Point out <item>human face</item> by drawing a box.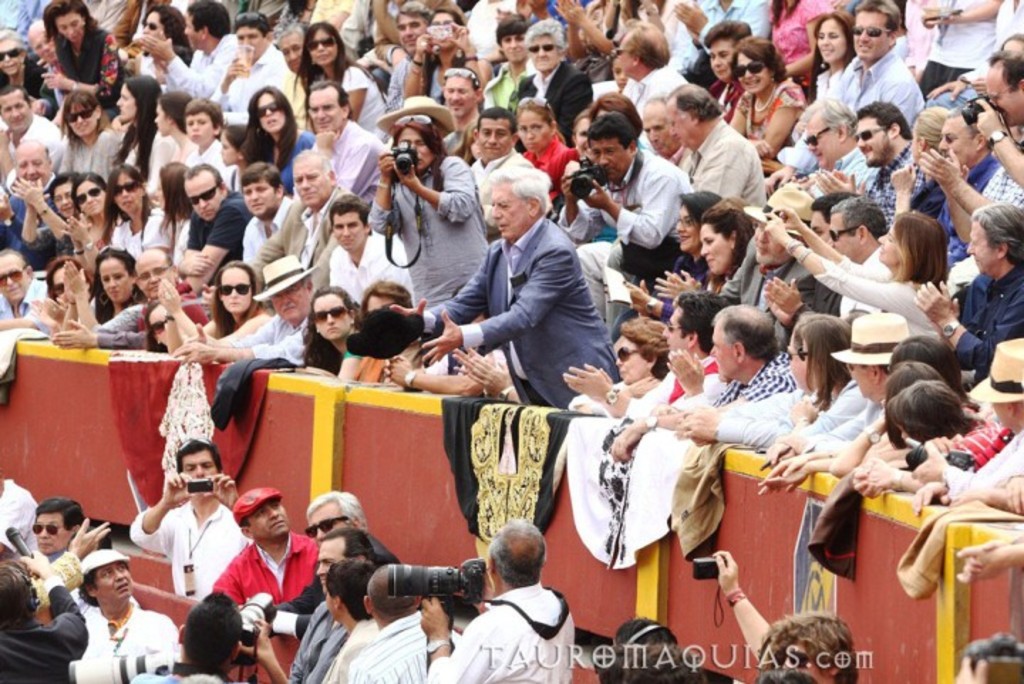
bbox(310, 33, 334, 64).
